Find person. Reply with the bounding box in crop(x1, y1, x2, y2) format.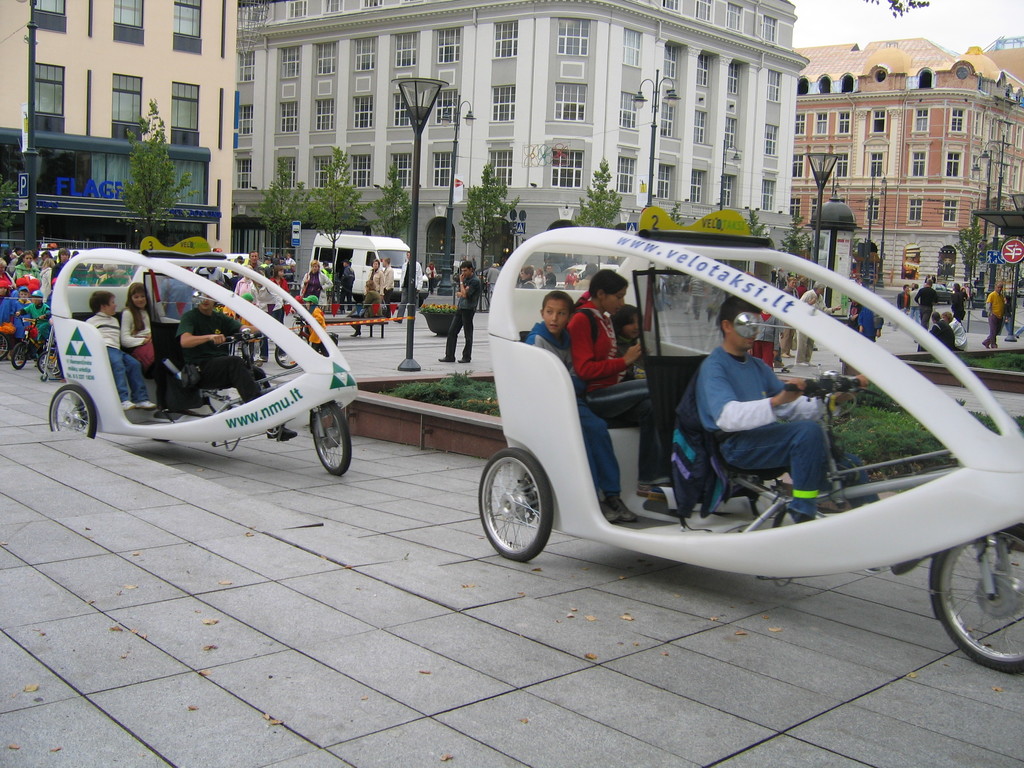
crop(564, 267, 580, 291).
